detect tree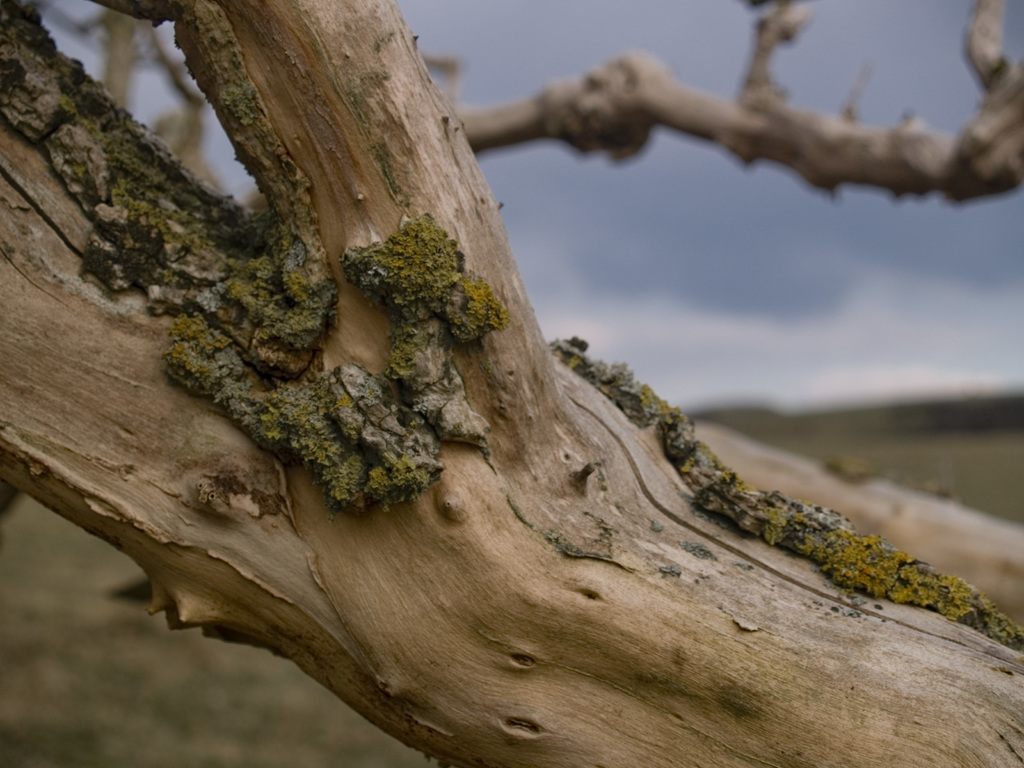
<box>15,35,1011,696</box>
